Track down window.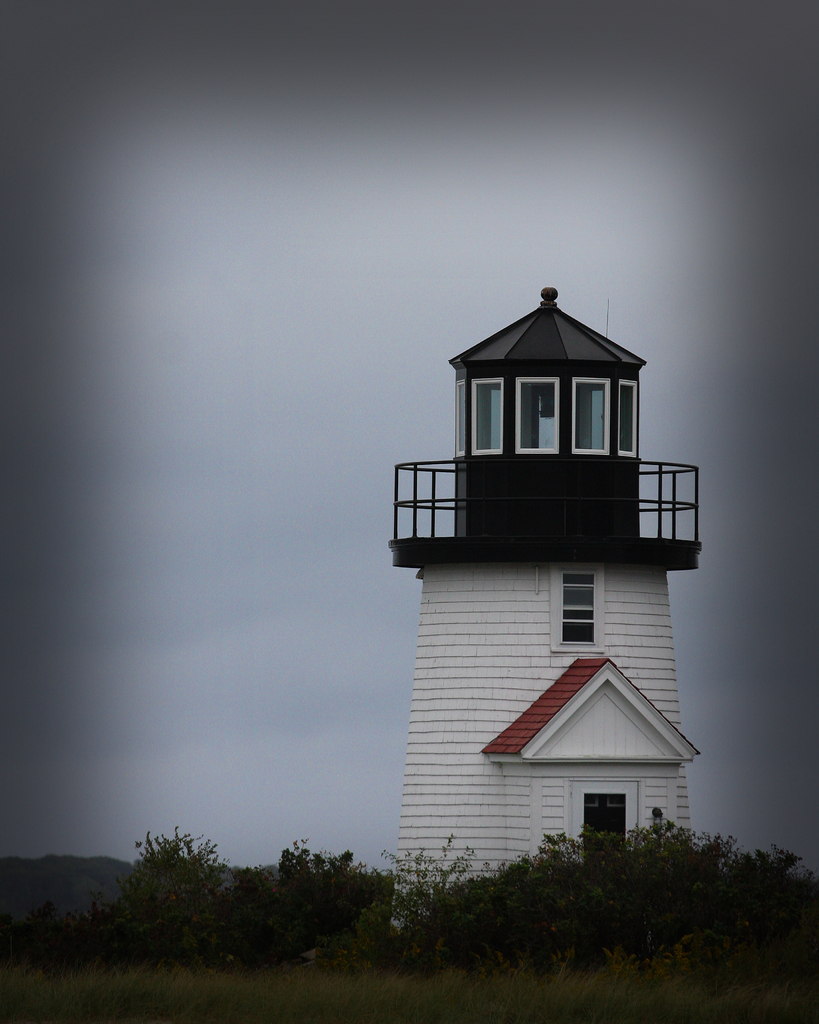
Tracked to left=547, top=561, right=603, bottom=652.
